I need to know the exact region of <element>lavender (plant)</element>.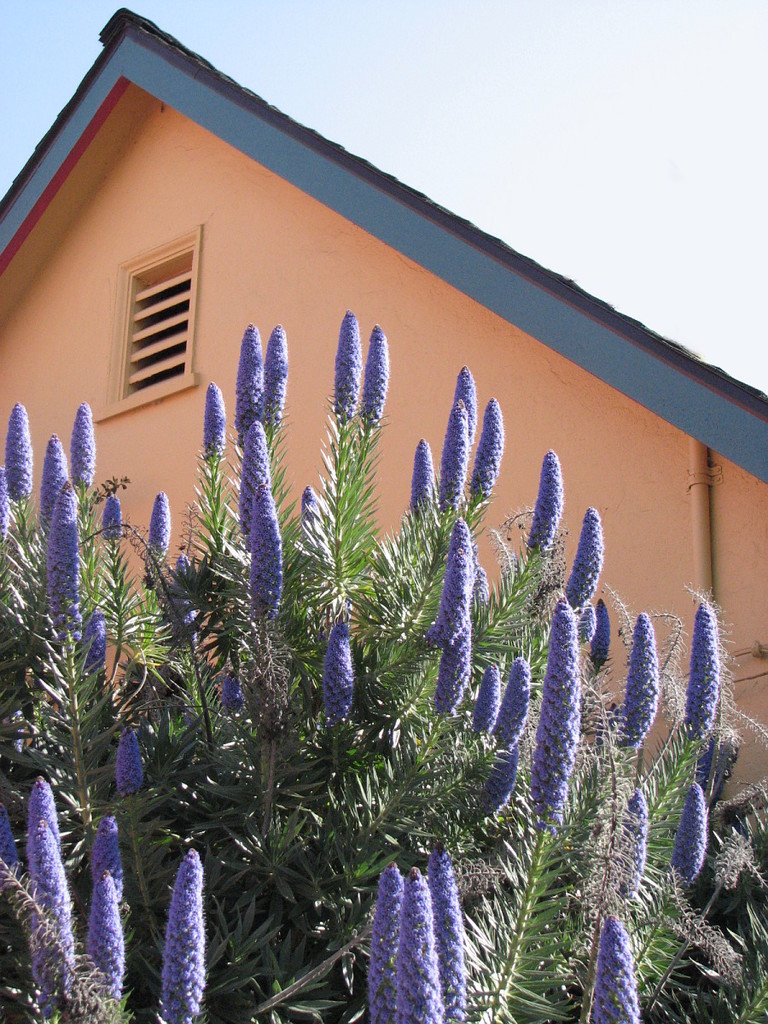
Region: (234,326,269,513).
